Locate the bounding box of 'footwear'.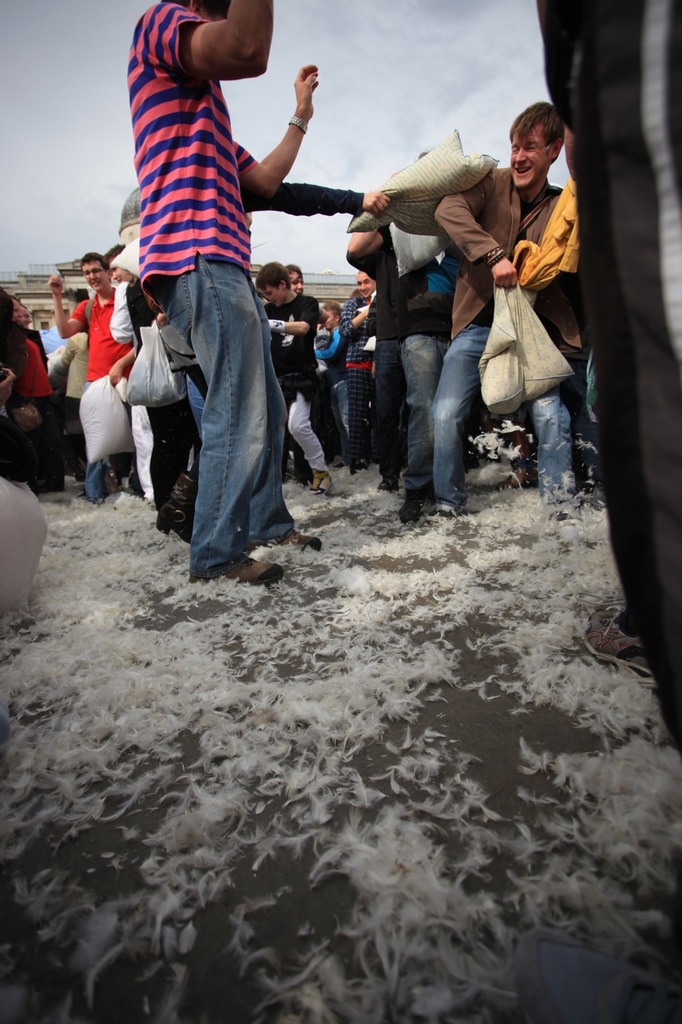
Bounding box: bbox=(577, 606, 654, 694).
